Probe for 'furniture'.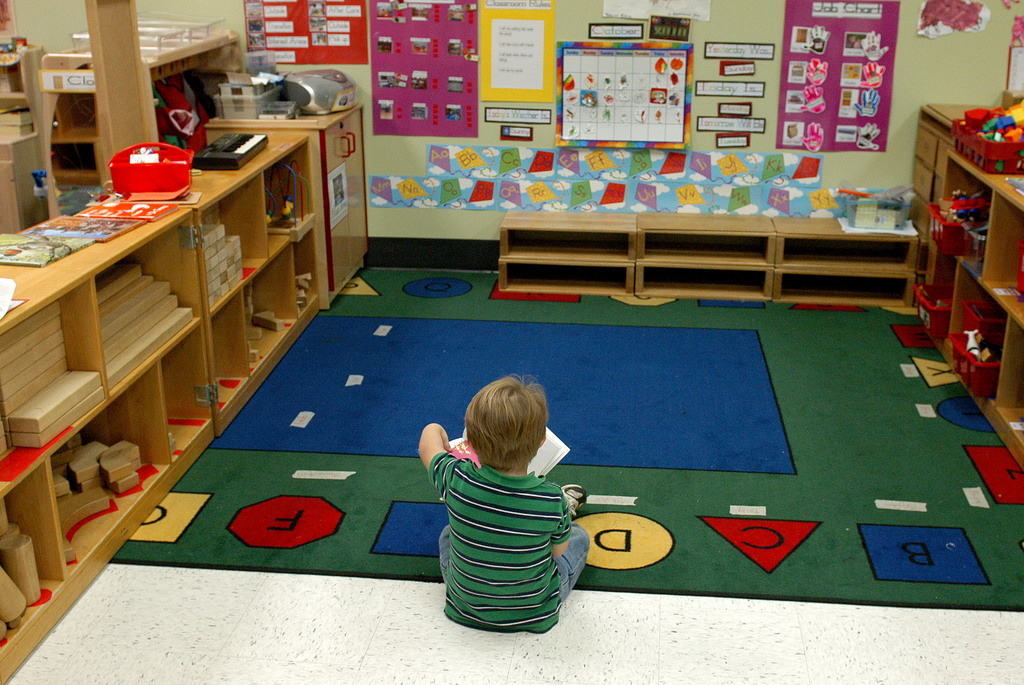
Probe result: bbox=(0, 200, 216, 684).
